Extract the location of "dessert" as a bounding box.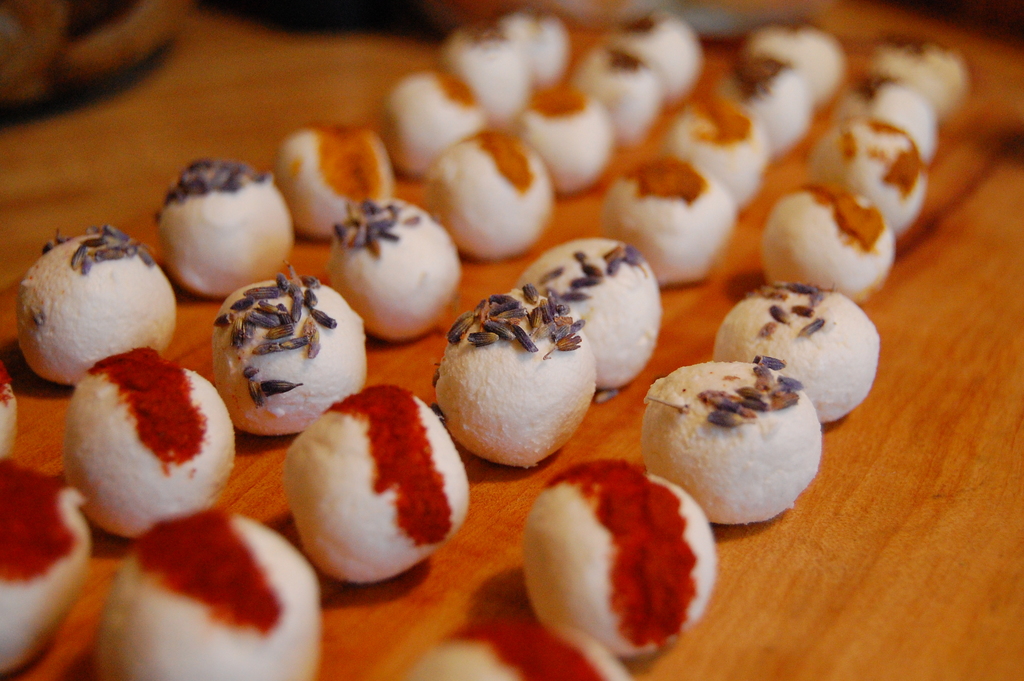
(x1=639, y1=359, x2=840, y2=541).
